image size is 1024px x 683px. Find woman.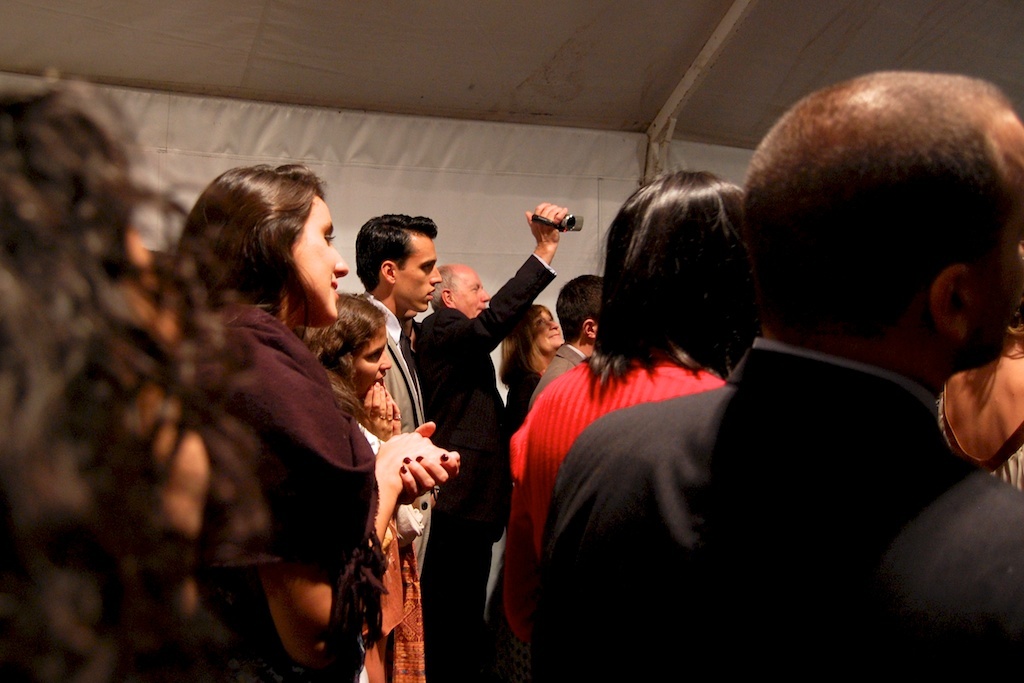
(left=170, top=161, right=461, bottom=682).
